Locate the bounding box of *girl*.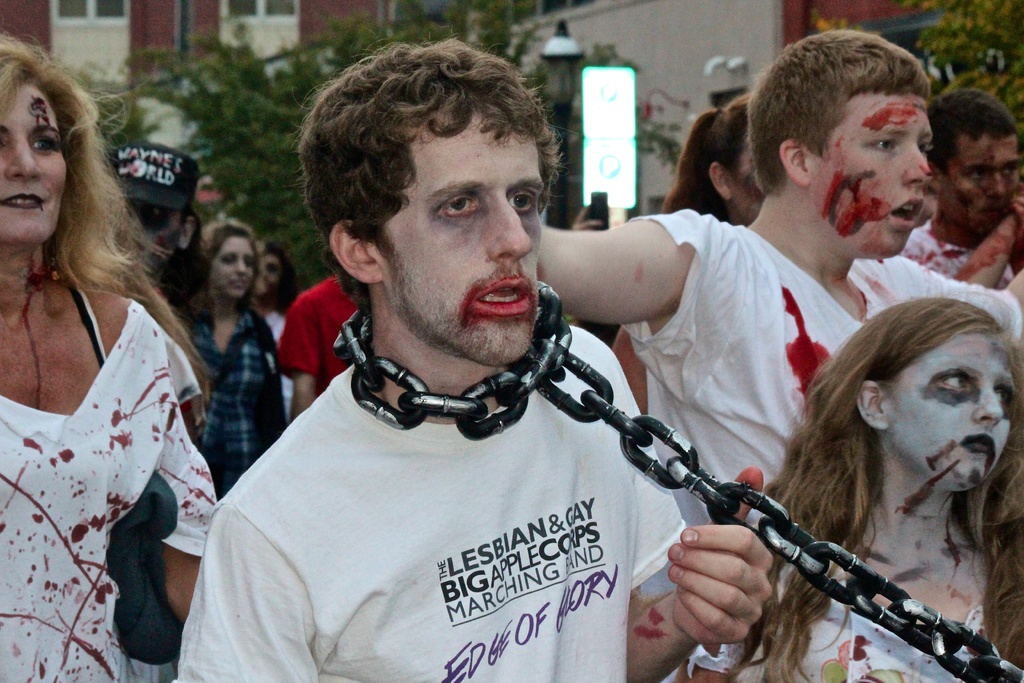
Bounding box: rect(260, 237, 296, 345).
